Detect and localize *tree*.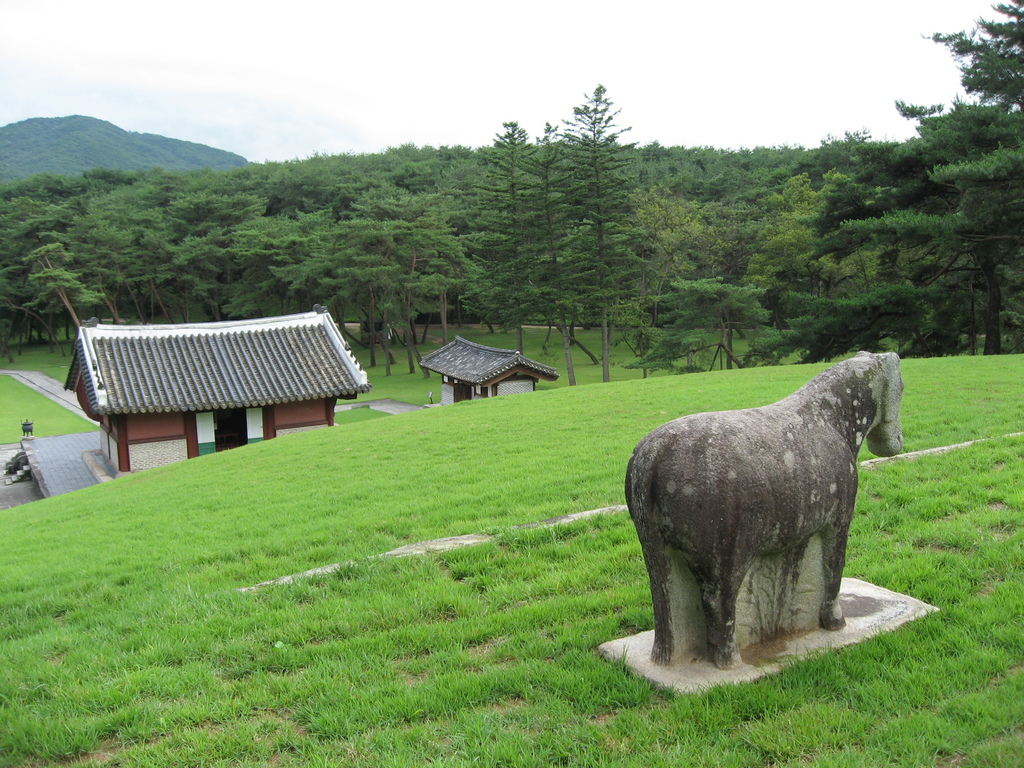
Localized at rect(430, 141, 481, 346).
